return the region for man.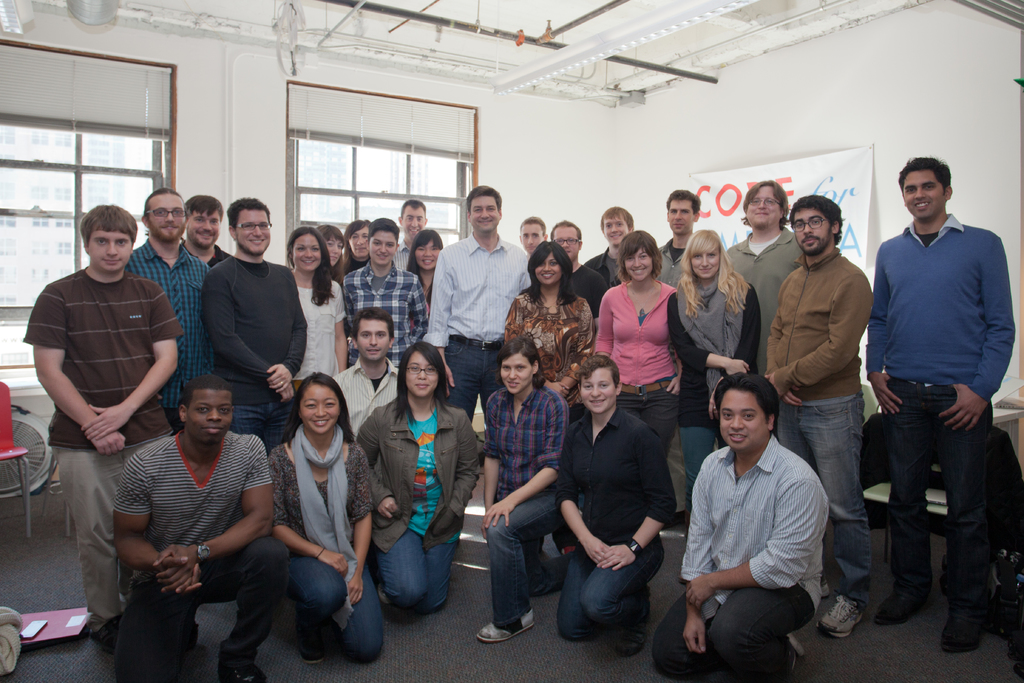
x1=24 y1=201 x2=185 y2=654.
